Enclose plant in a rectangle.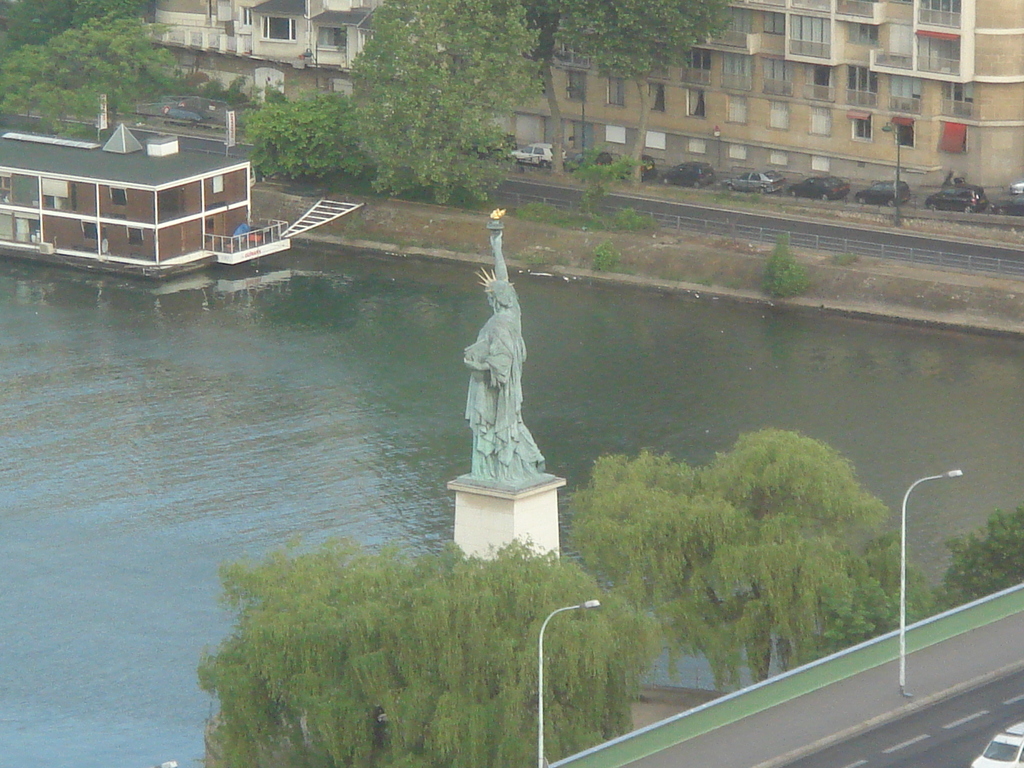
(828,252,857,273).
